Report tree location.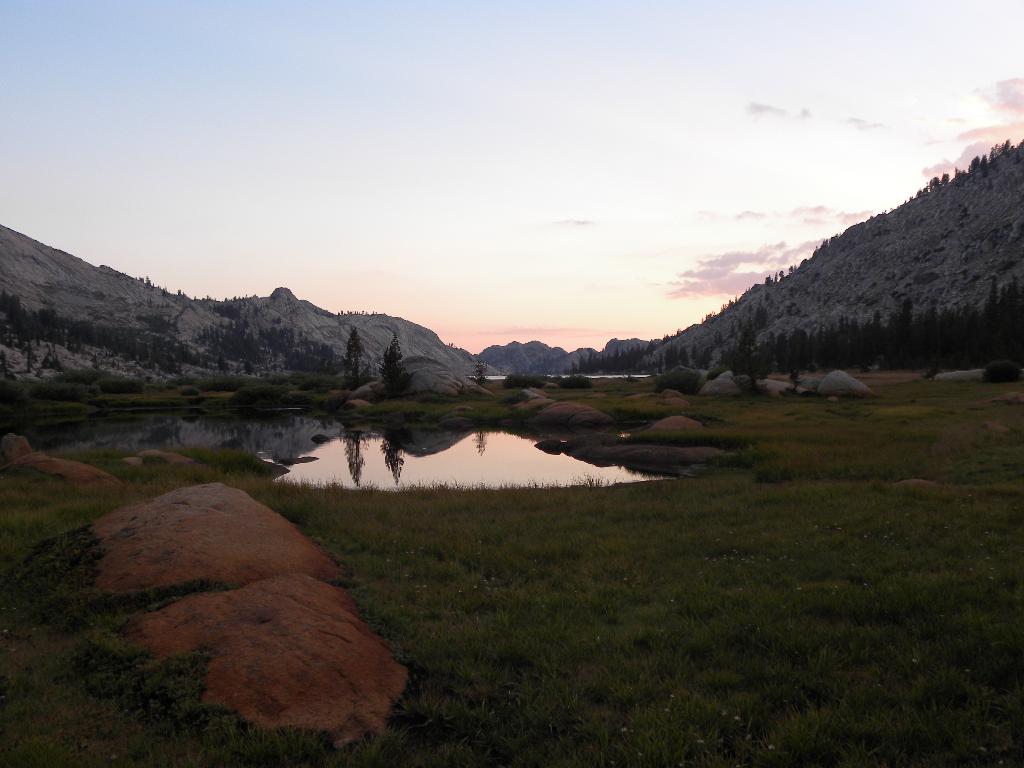
Report: 381, 327, 407, 400.
